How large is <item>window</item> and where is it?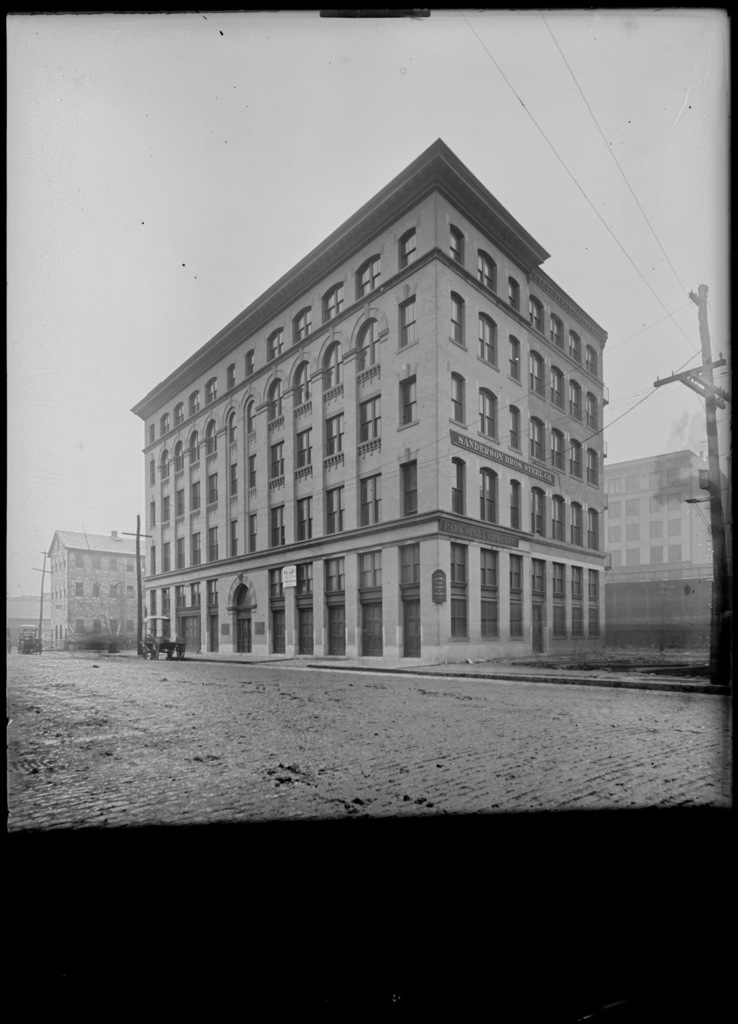
Bounding box: [477,255,496,298].
